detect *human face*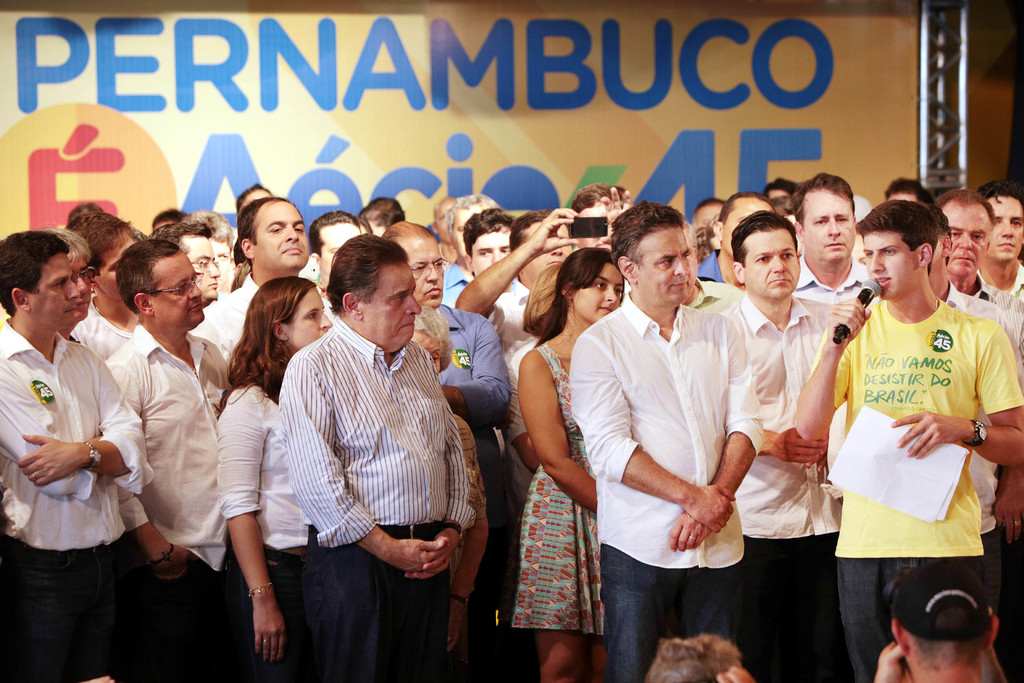
[left=147, top=245, right=207, bottom=331]
